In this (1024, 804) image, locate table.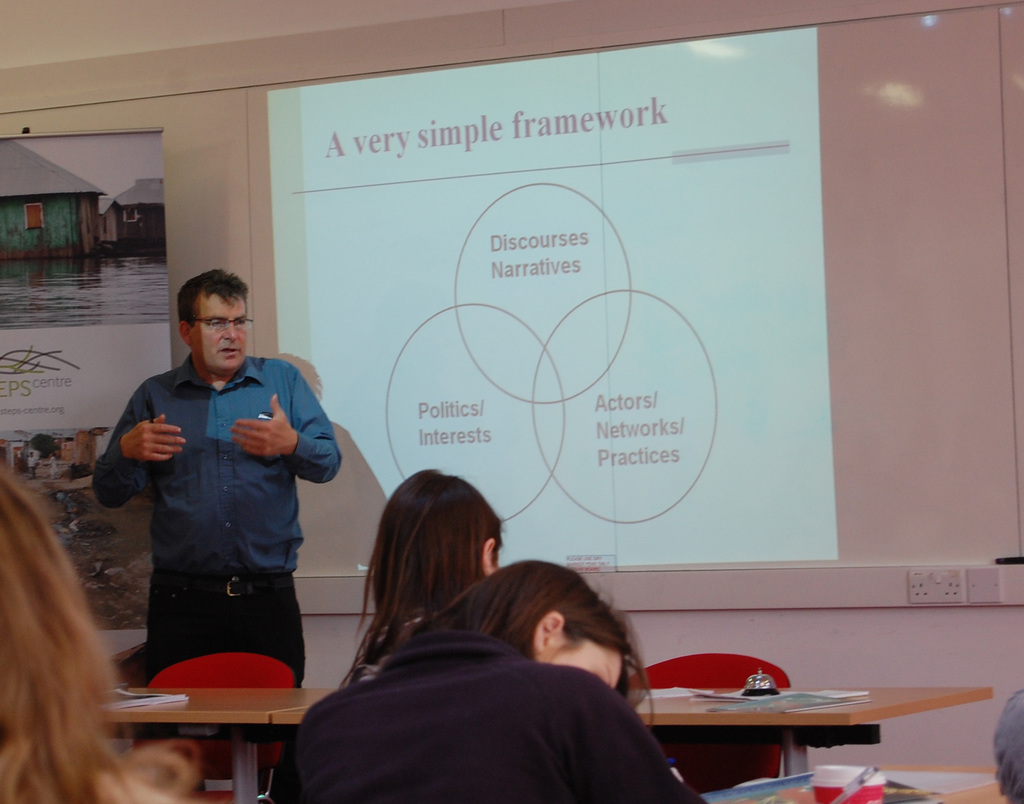
Bounding box: rect(99, 677, 344, 803).
